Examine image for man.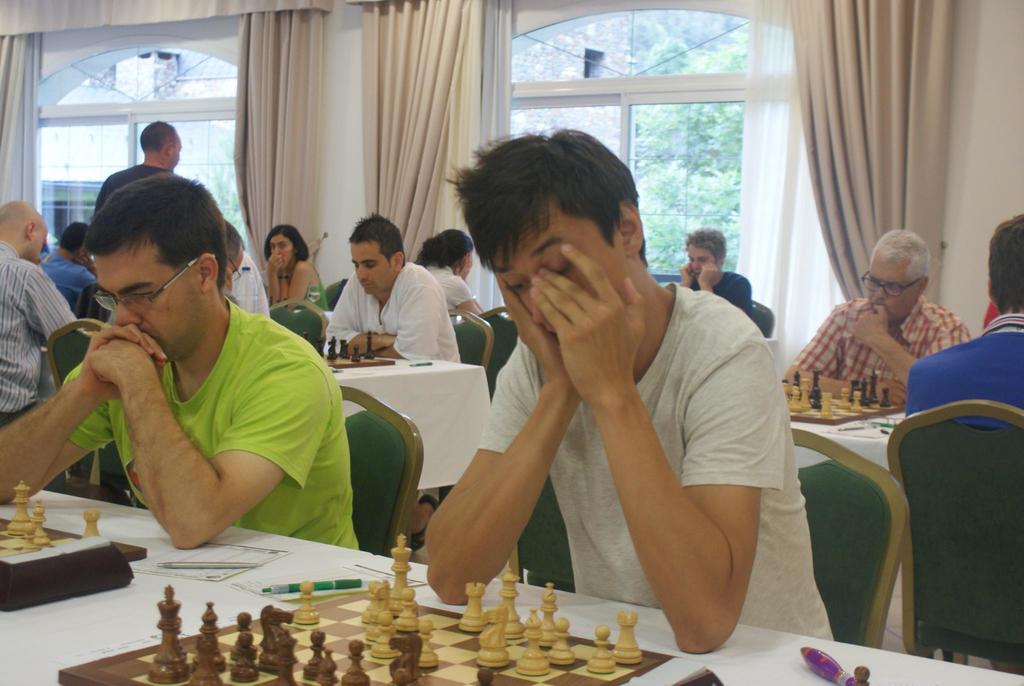
Examination result: rect(0, 197, 84, 423).
